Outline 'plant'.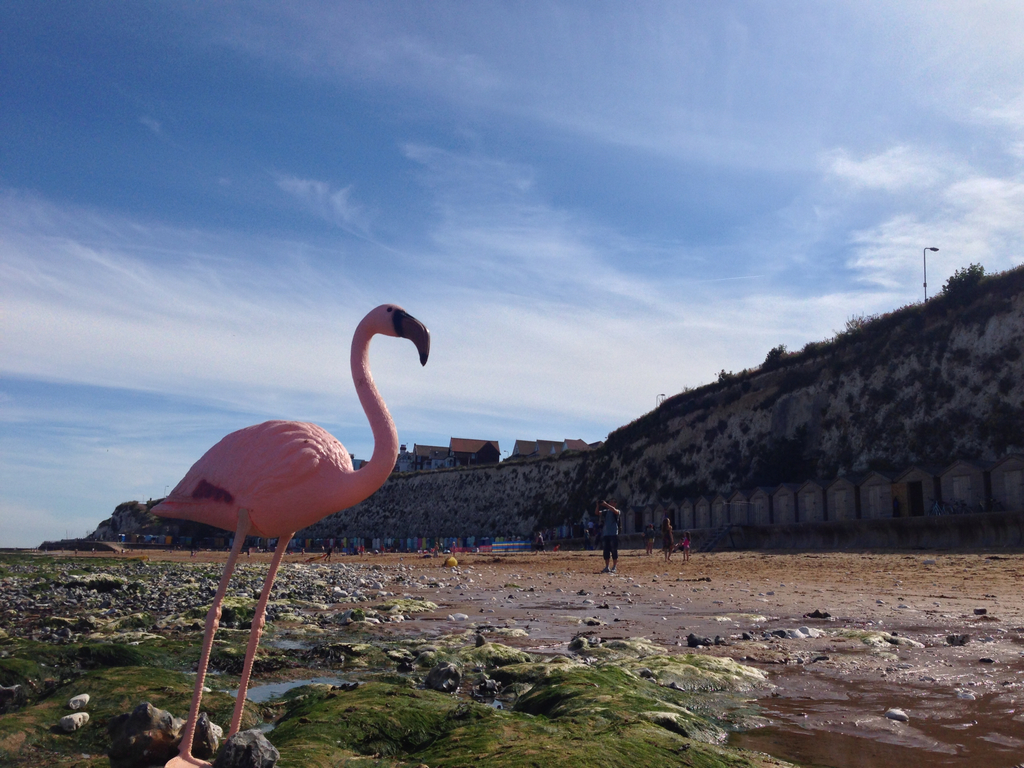
Outline: {"left": 660, "top": 474, "right": 671, "bottom": 483}.
